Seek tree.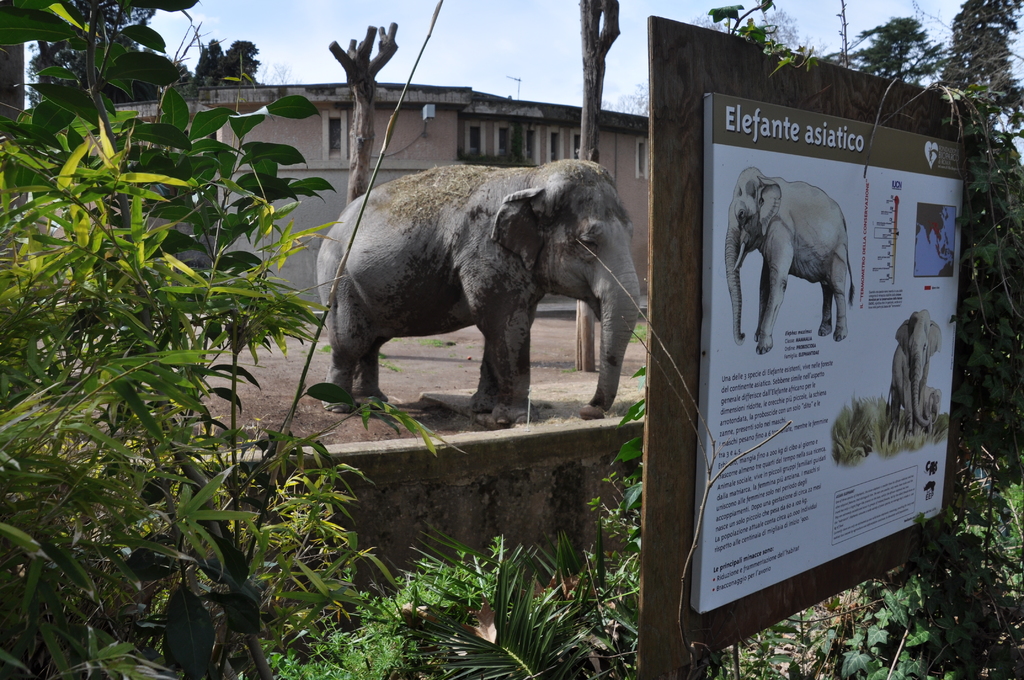
l=810, t=17, r=946, b=86.
